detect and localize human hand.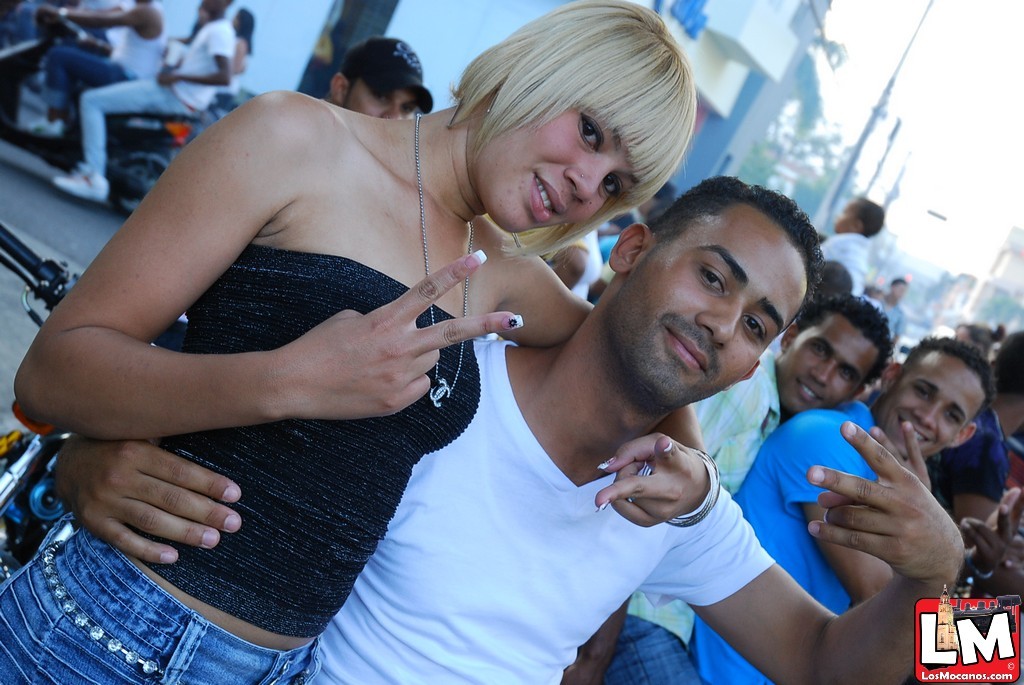
Localized at (155,68,177,91).
